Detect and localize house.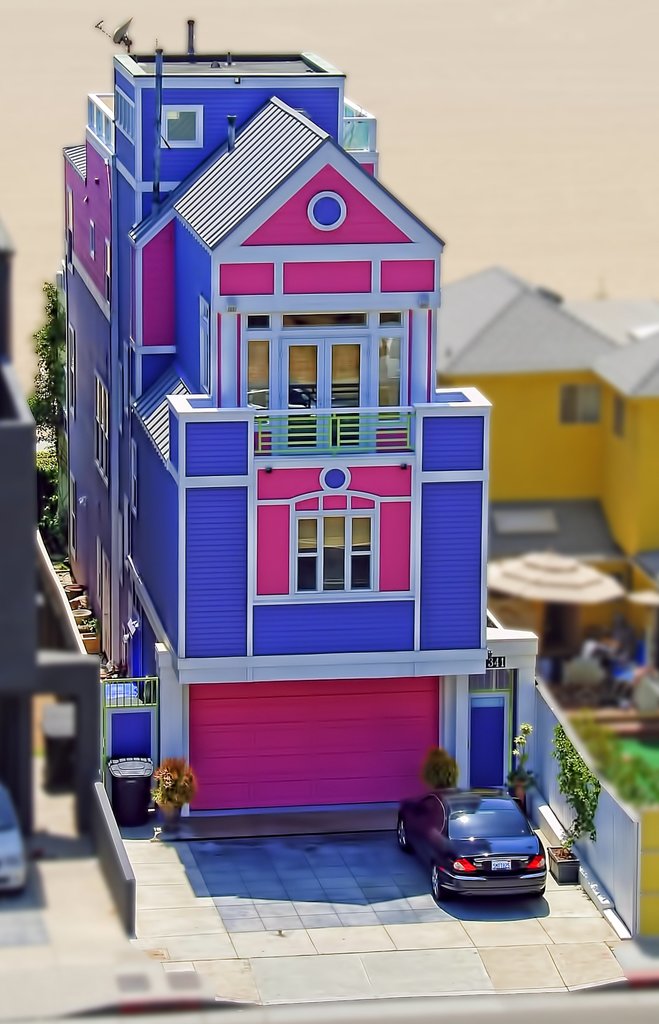
Localized at bbox=[0, 241, 78, 820].
